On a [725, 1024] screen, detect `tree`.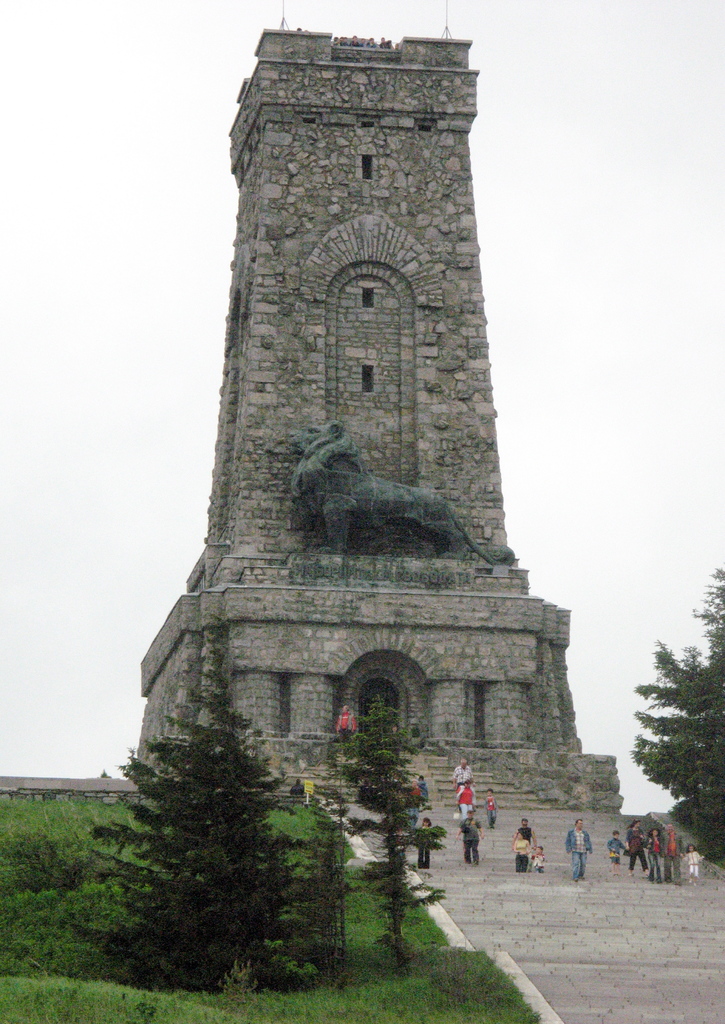
[x1=64, y1=616, x2=345, y2=986].
